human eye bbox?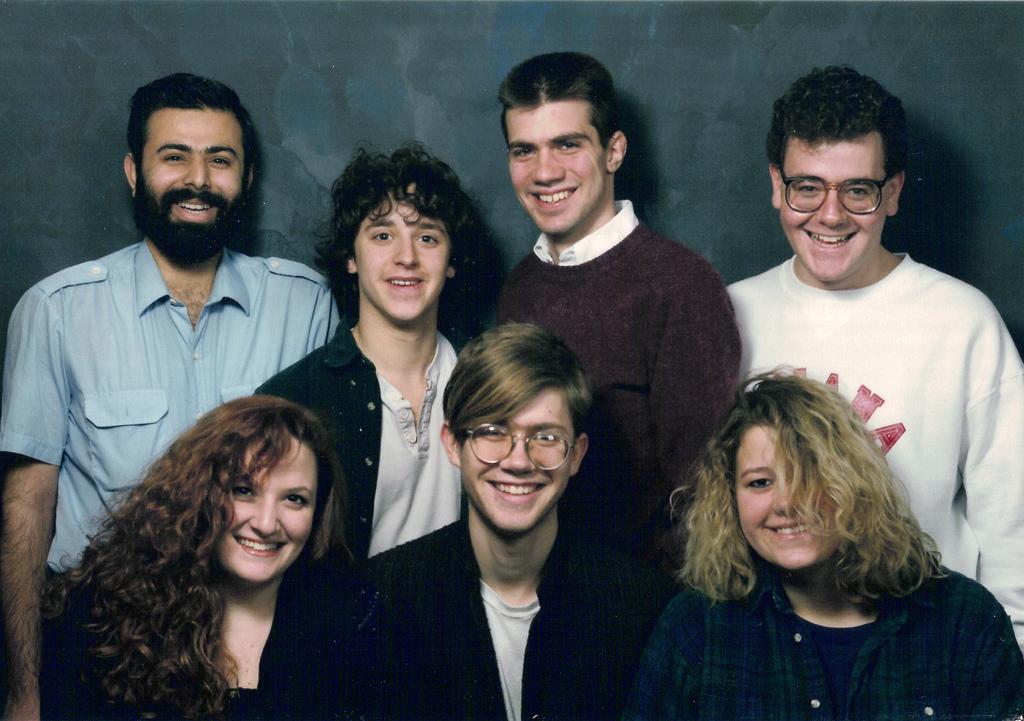
{"x1": 281, "y1": 490, "x2": 311, "y2": 508}
